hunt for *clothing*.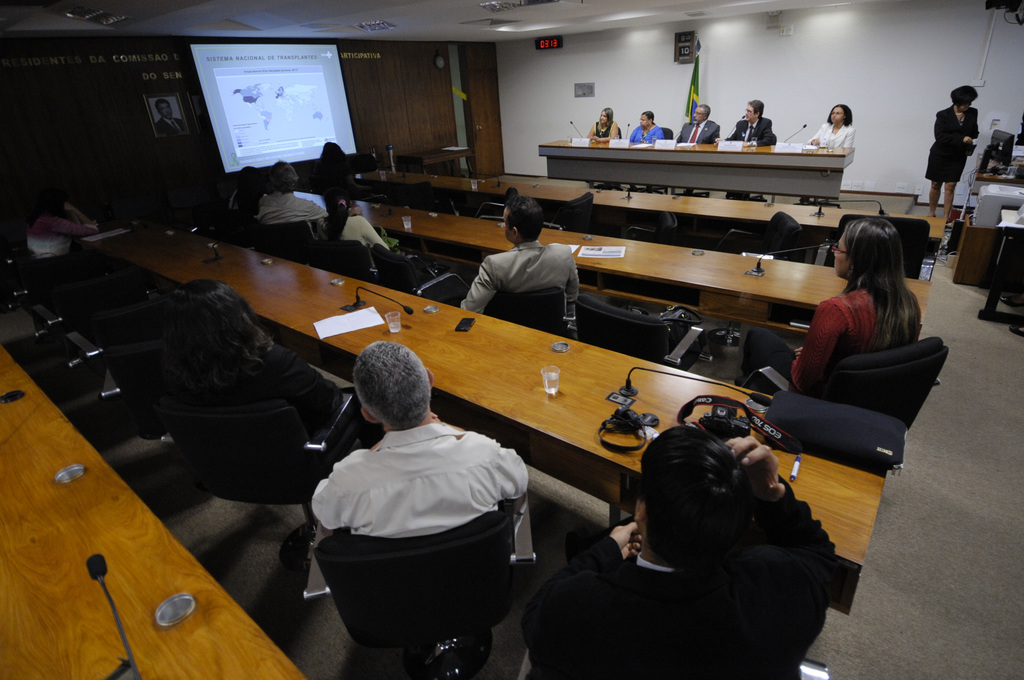
Hunted down at rect(631, 124, 661, 143).
